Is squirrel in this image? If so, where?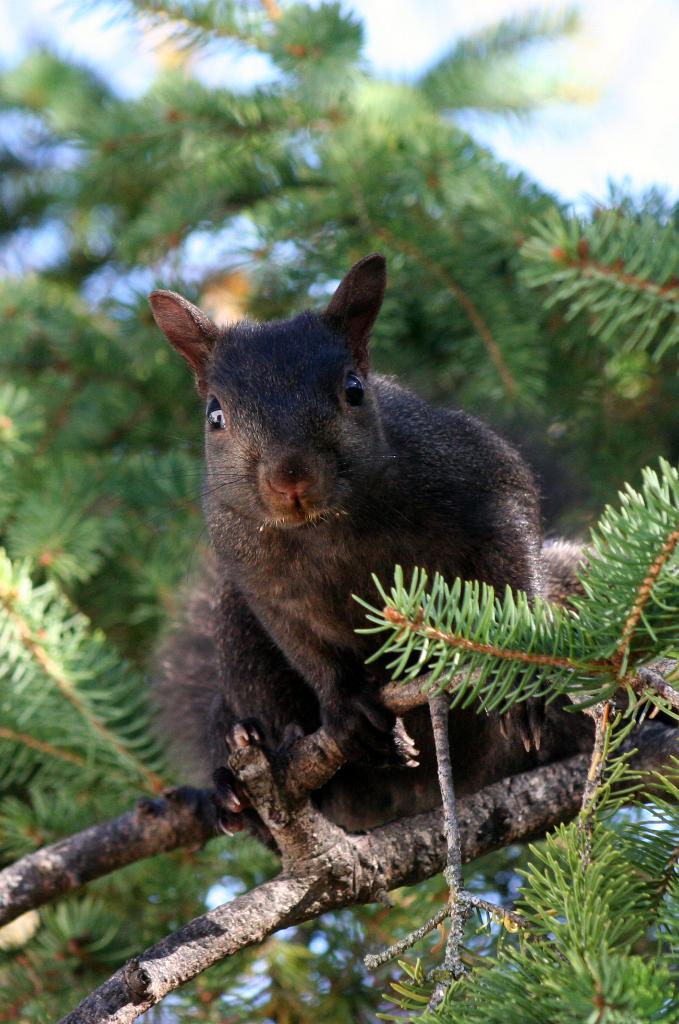
Yes, at 134,253,600,860.
